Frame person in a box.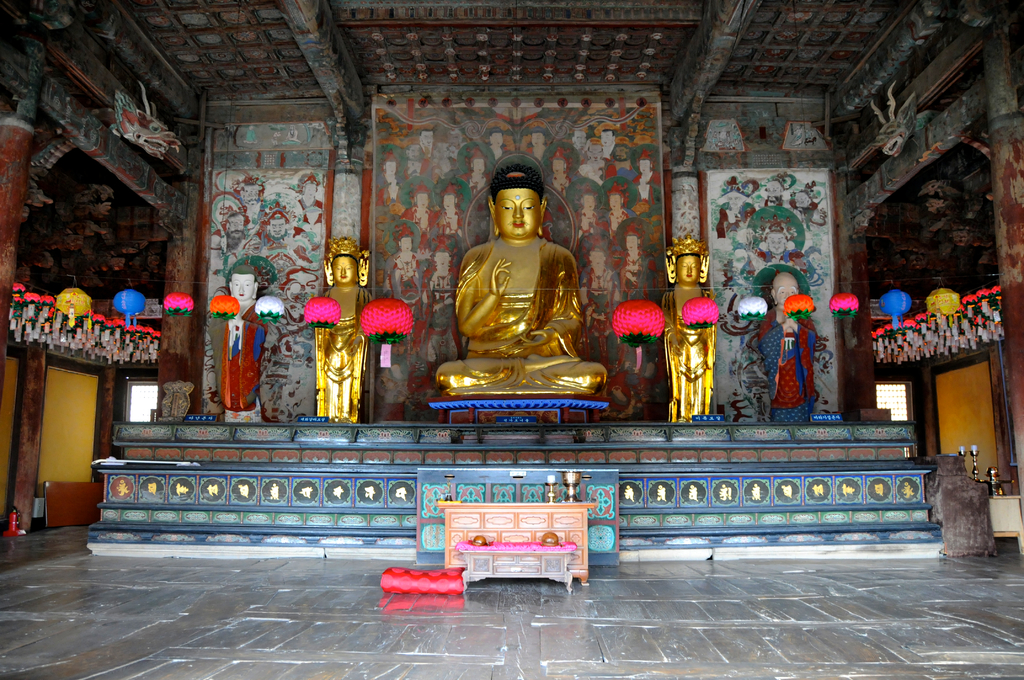
{"x1": 758, "y1": 170, "x2": 799, "y2": 207}.
